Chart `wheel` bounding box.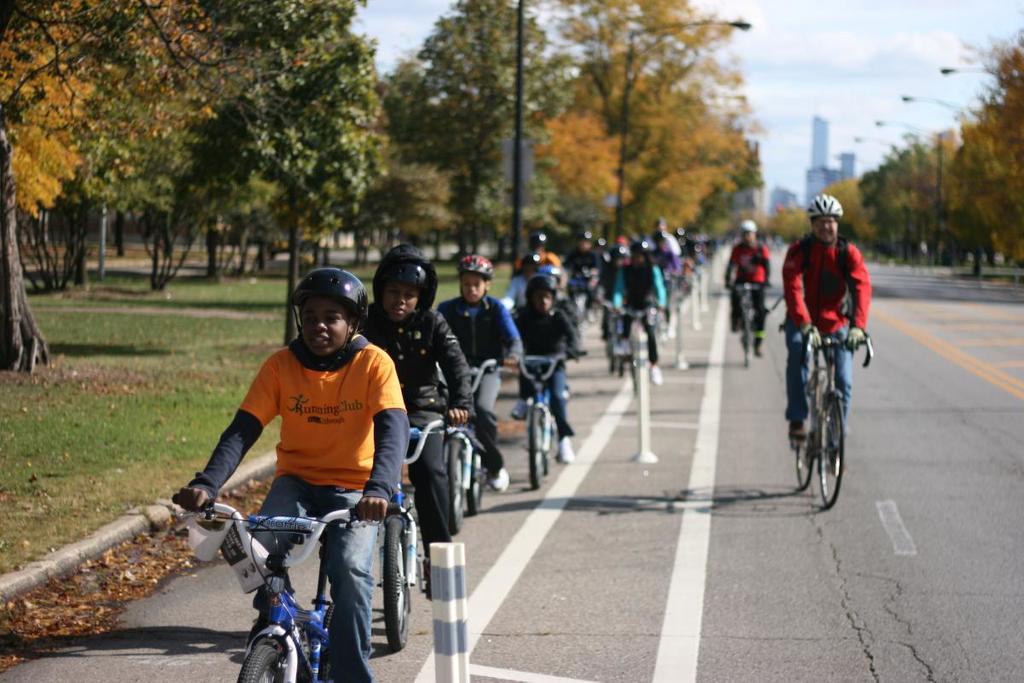
Charted: locate(816, 394, 848, 510).
